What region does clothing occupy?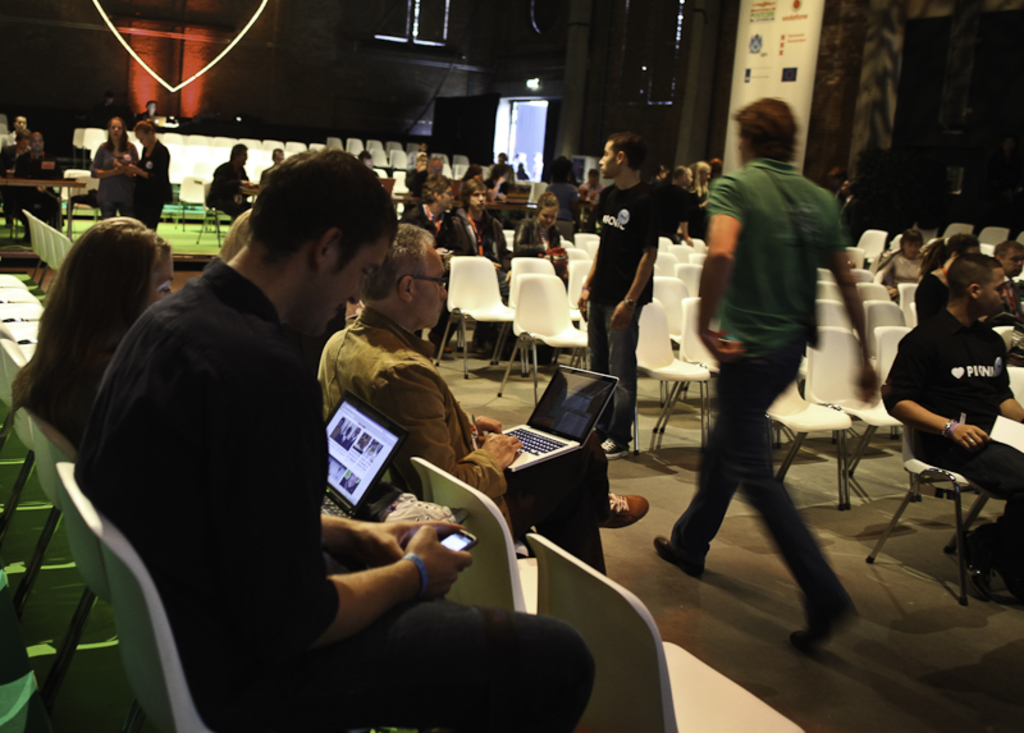
{"left": 134, "top": 106, "right": 152, "bottom": 124}.
